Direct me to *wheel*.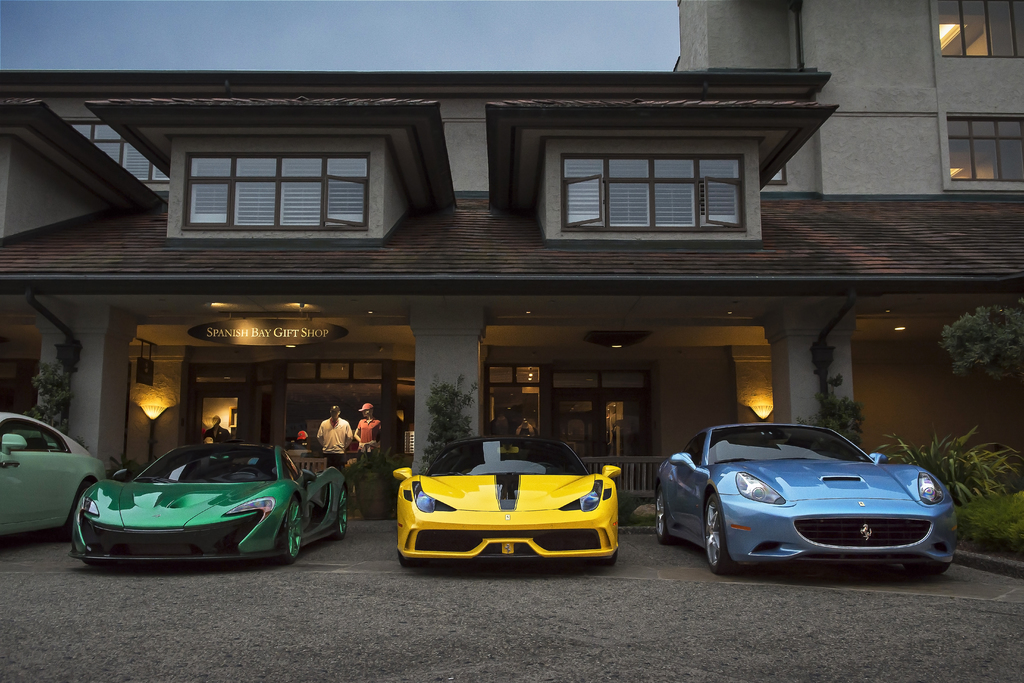
Direction: select_region(284, 506, 312, 566).
